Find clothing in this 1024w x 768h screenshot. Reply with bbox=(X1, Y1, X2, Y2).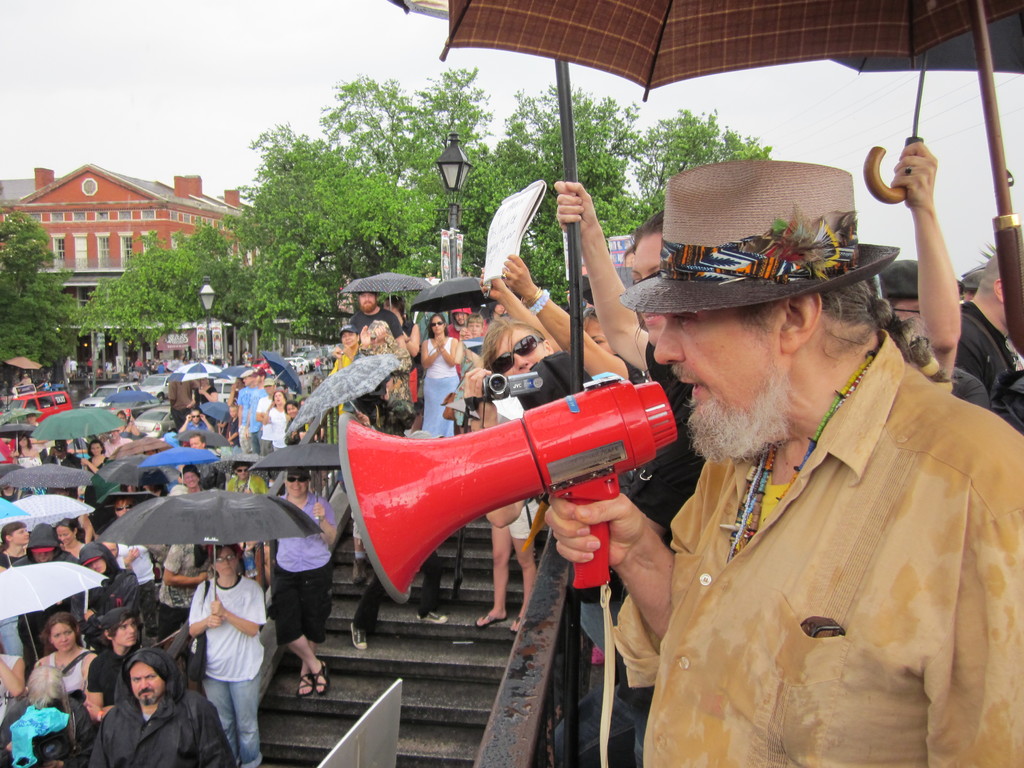
bbox=(417, 338, 466, 444).
